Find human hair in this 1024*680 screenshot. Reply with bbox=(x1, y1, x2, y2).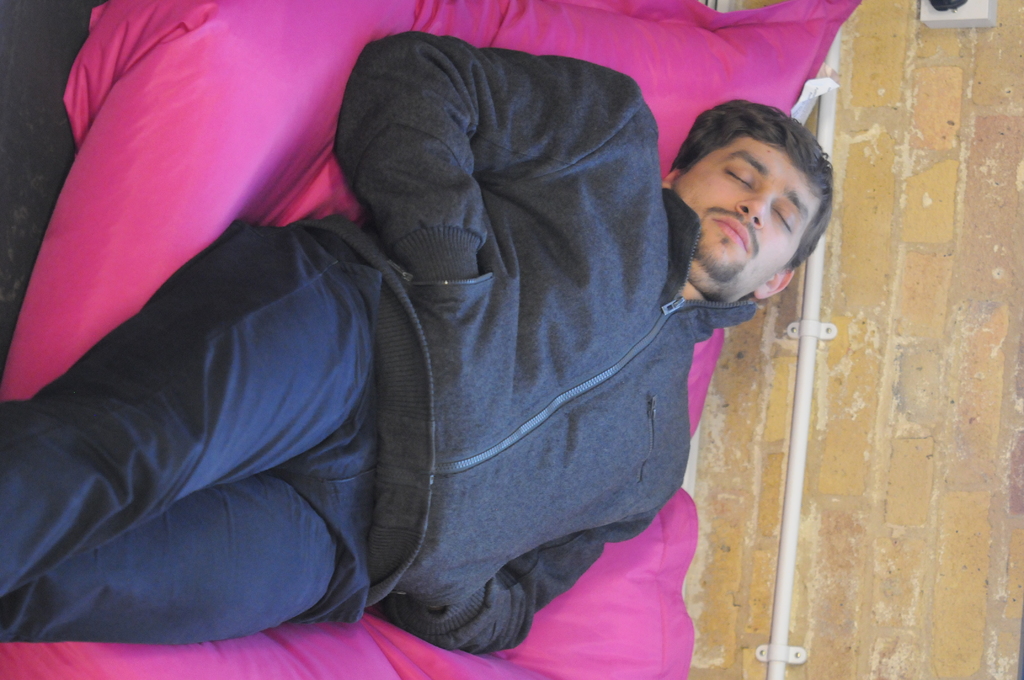
bbox=(665, 95, 837, 273).
